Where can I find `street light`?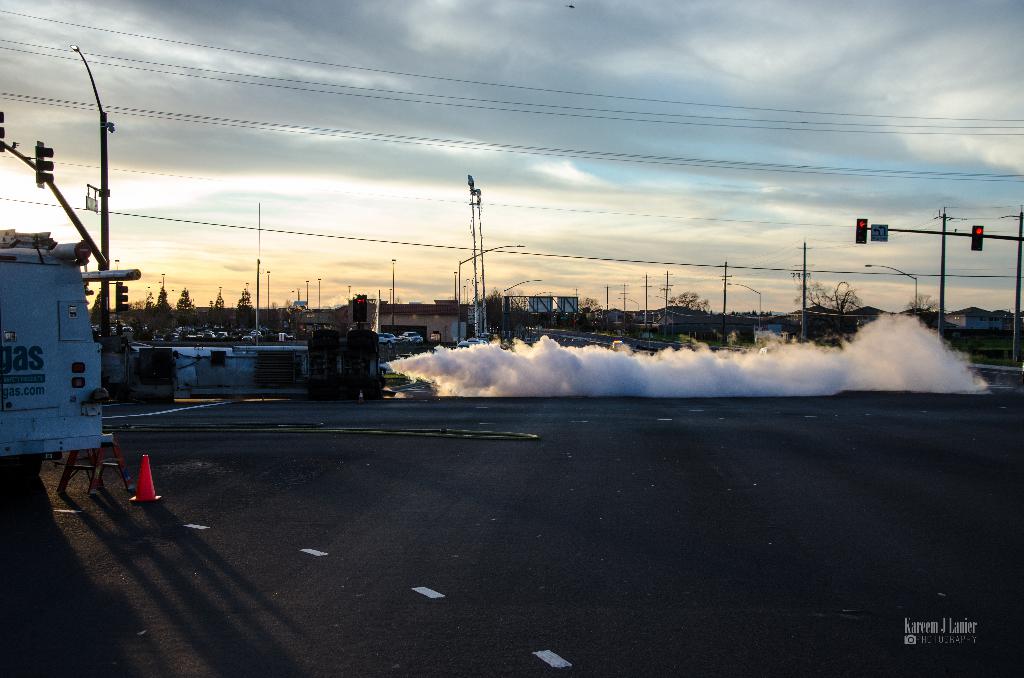
You can find it at bbox(111, 256, 118, 273).
